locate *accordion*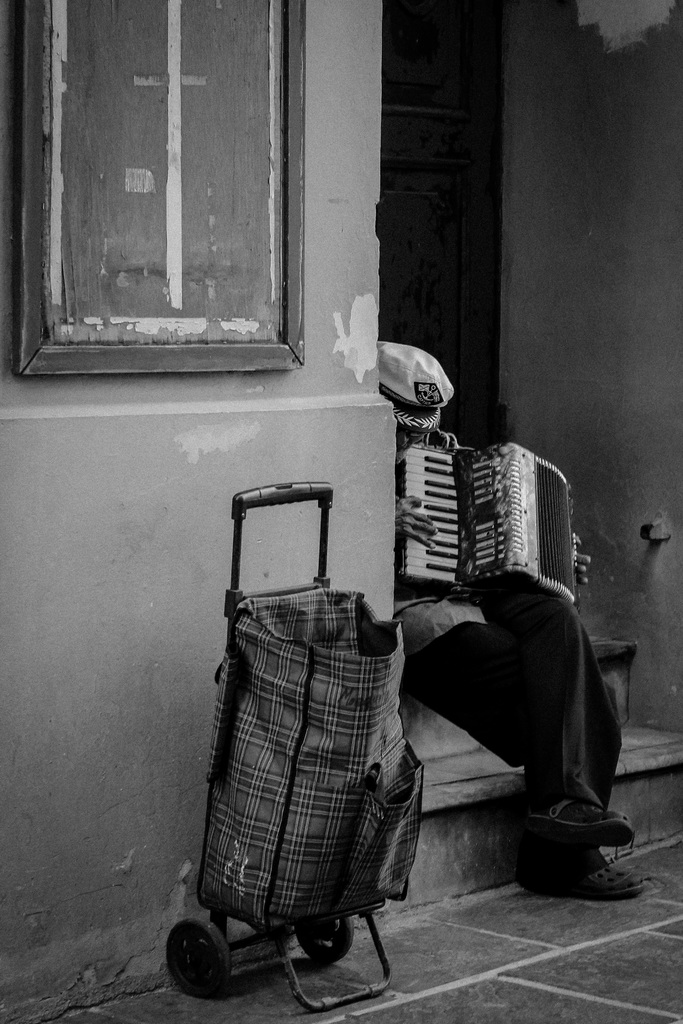
x1=381, y1=417, x2=587, y2=614
